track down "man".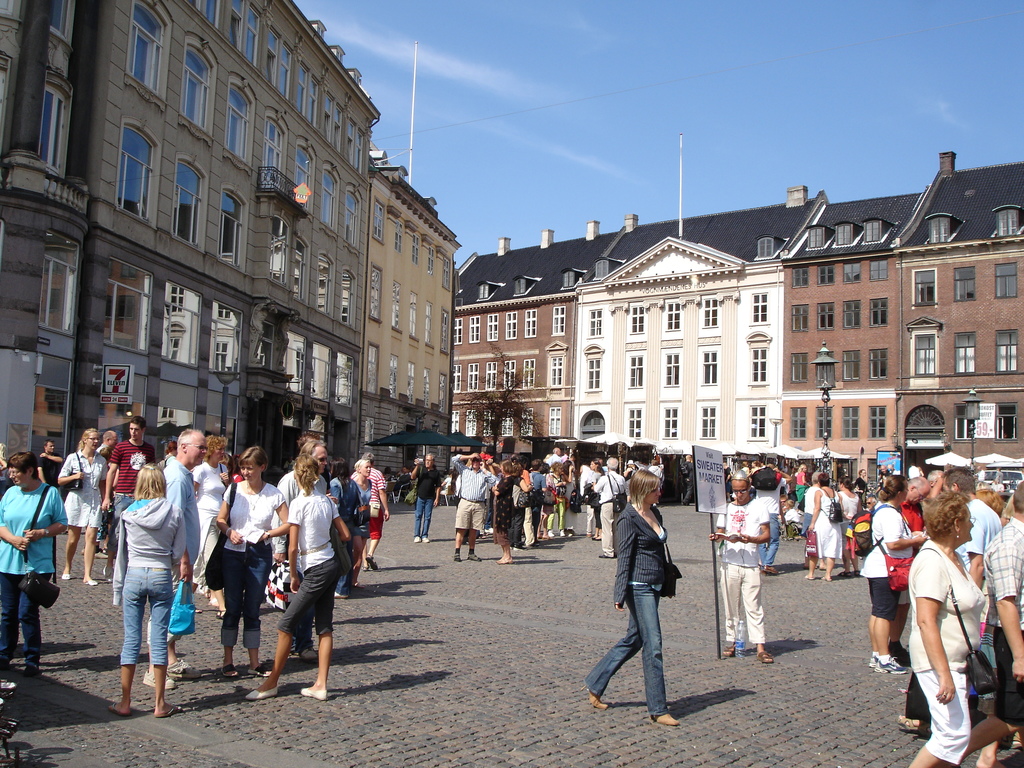
Tracked to Rect(591, 456, 626, 556).
